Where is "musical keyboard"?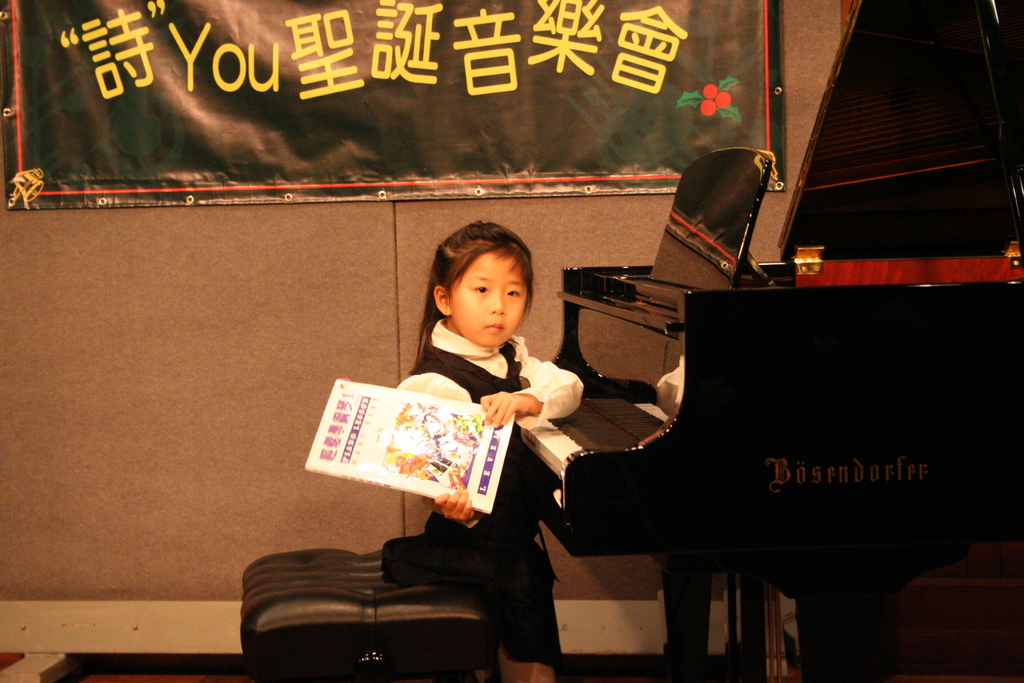
(521, 378, 673, 512).
